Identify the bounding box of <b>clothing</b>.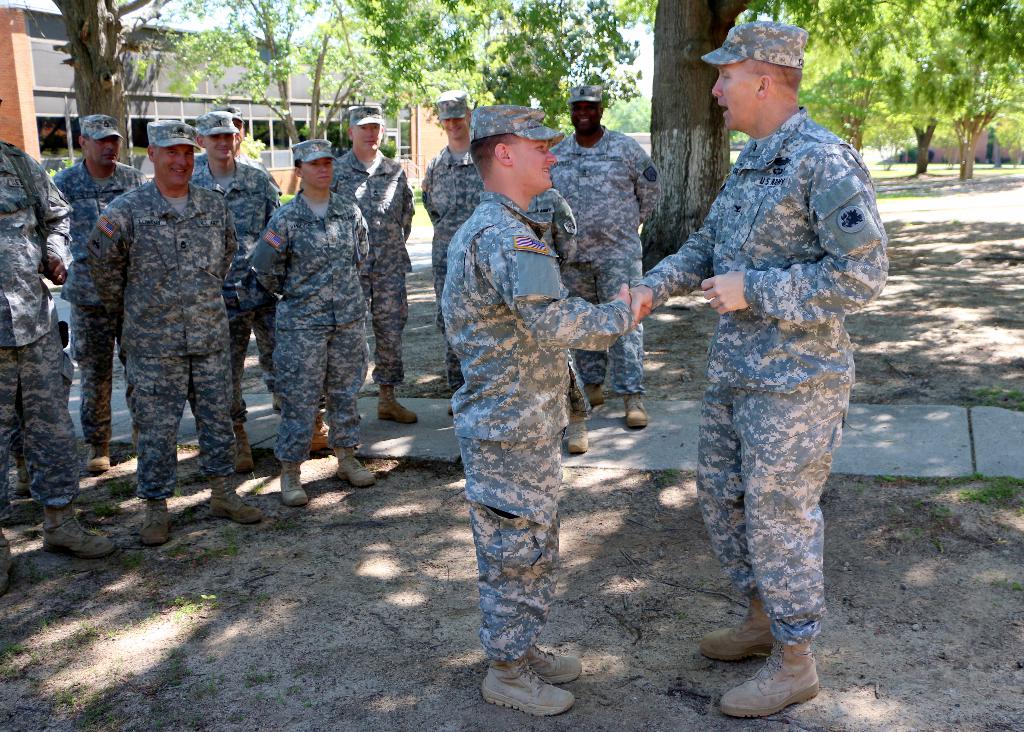
637:105:891:645.
